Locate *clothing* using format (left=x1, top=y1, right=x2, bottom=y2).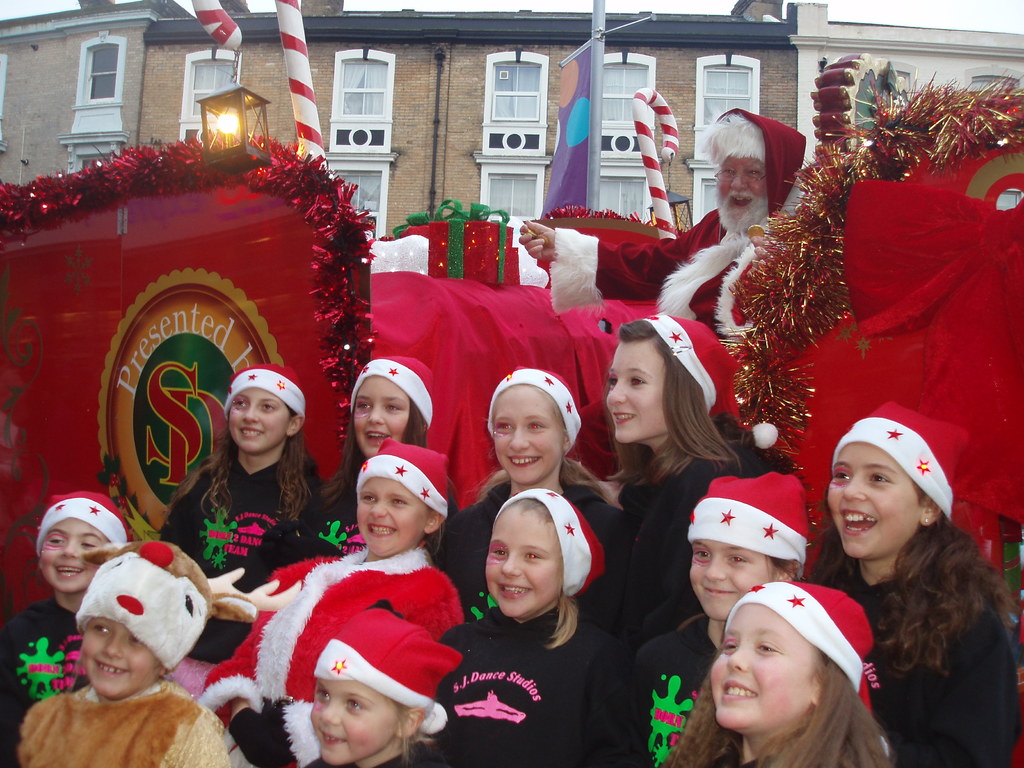
(left=227, top=699, right=292, bottom=760).
